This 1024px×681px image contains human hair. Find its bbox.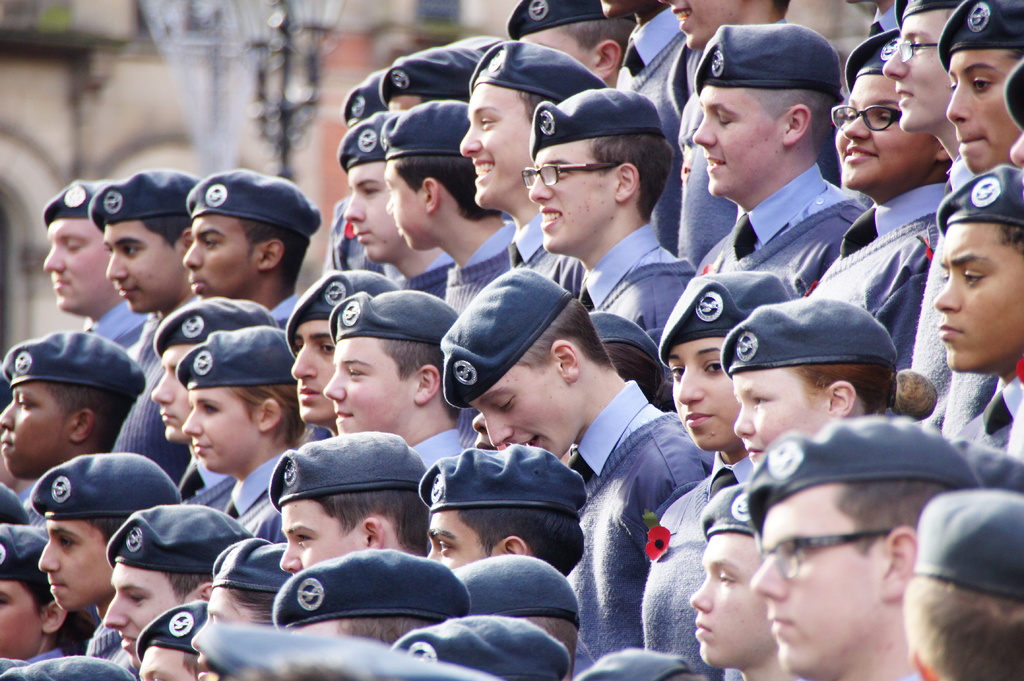
[x1=44, y1=380, x2=140, y2=454].
